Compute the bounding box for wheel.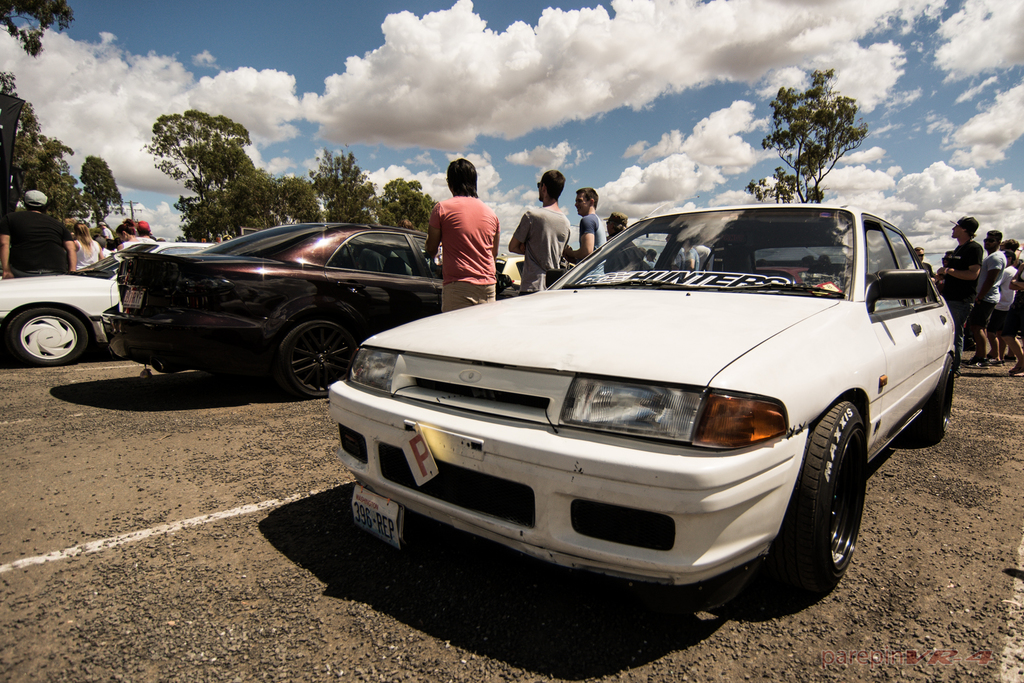
select_region(10, 308, 88, 366).
